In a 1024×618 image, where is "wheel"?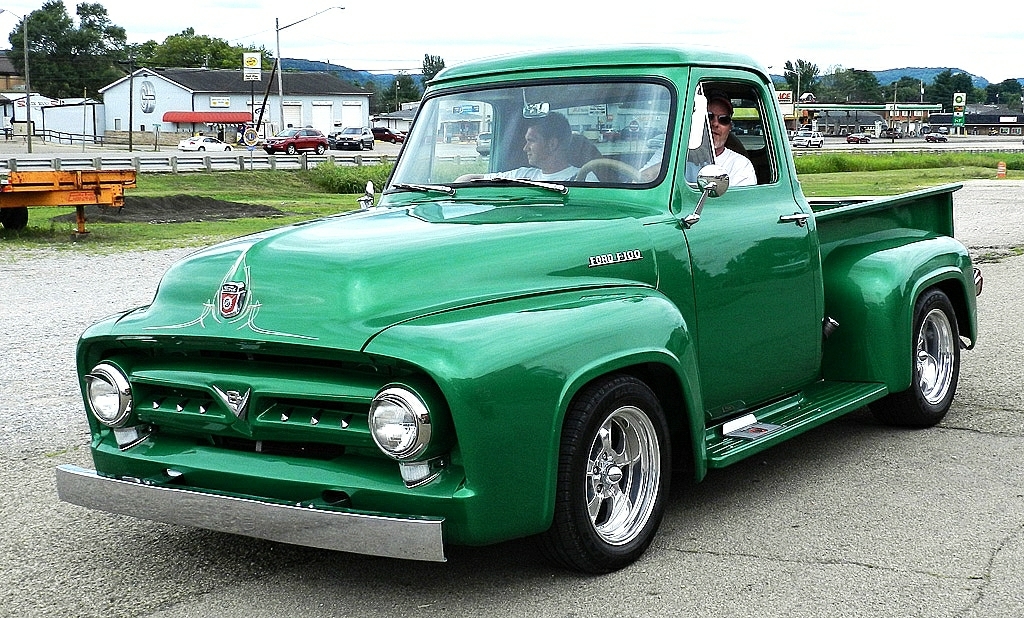
{"x1": 285, "y1": 144, "x2": 295, "y2": 154}.
